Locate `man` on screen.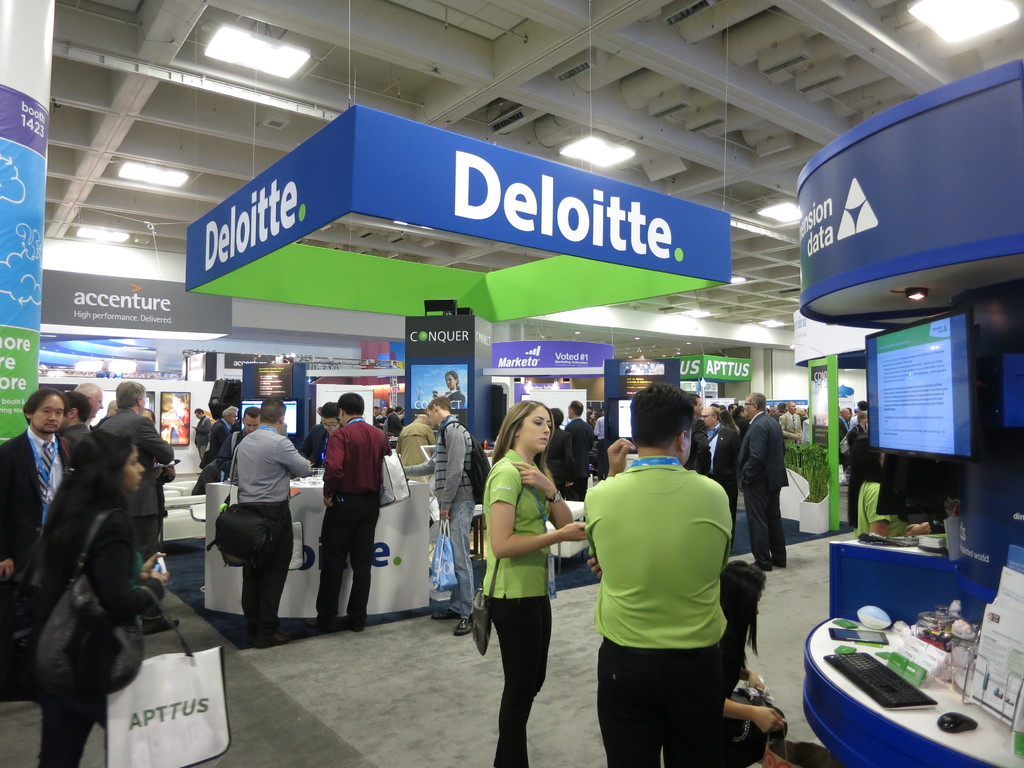
On screen at (left=583, top=413, right=772, bottom=764).
